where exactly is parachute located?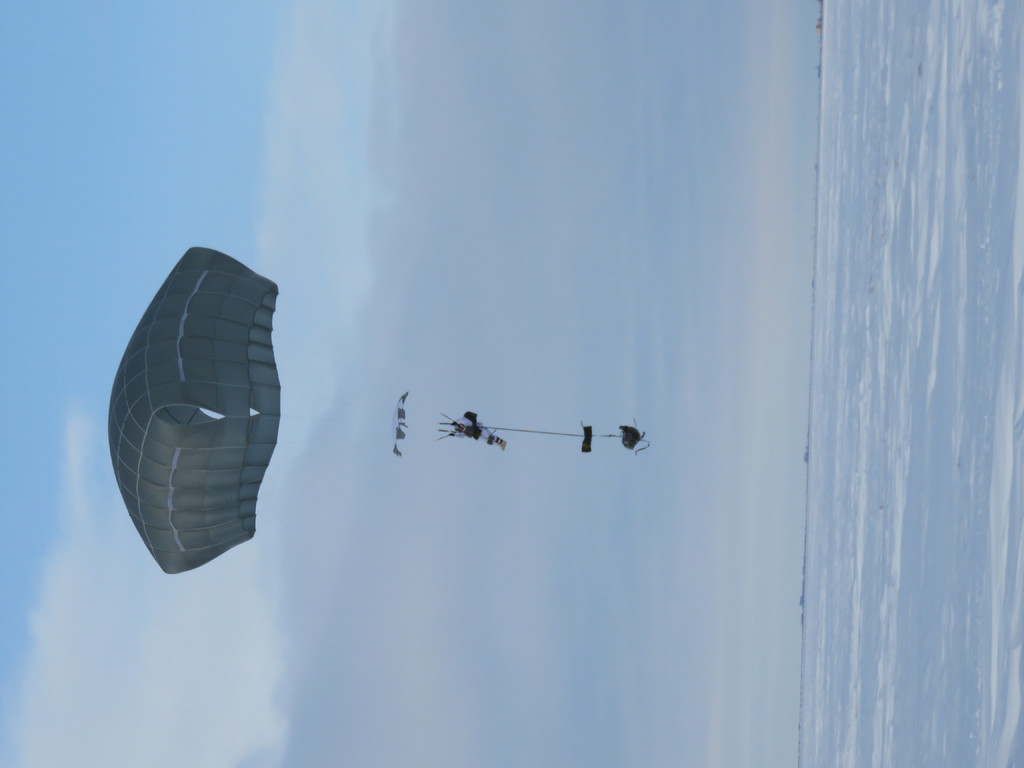
Its bounding box is 113,247,452,575.
